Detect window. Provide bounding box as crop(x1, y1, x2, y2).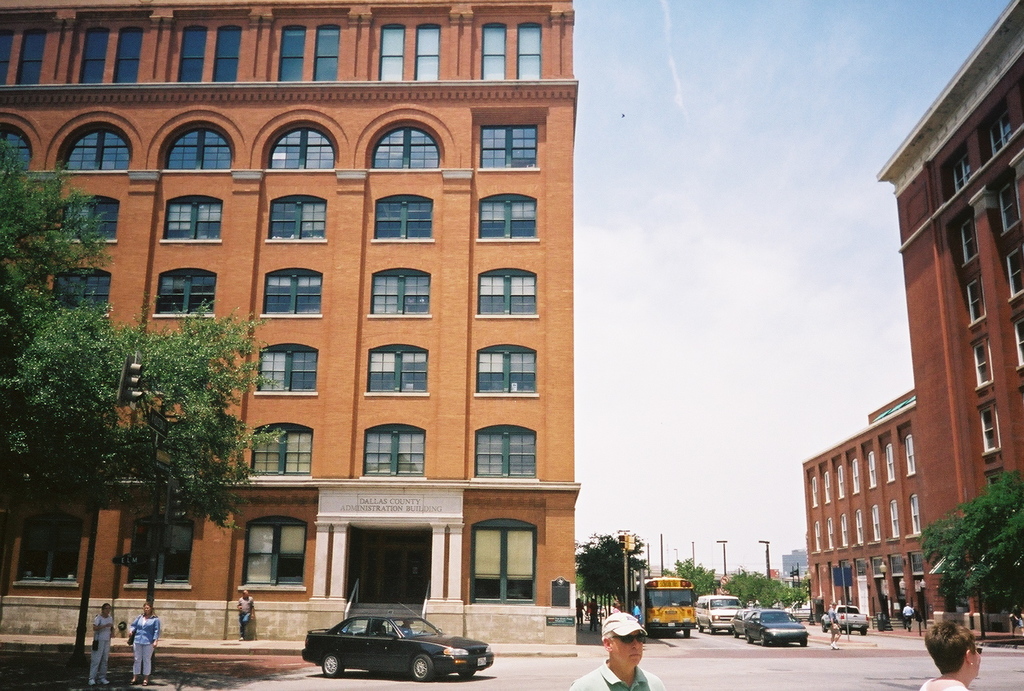
crop(374, 195, 431, 239).
